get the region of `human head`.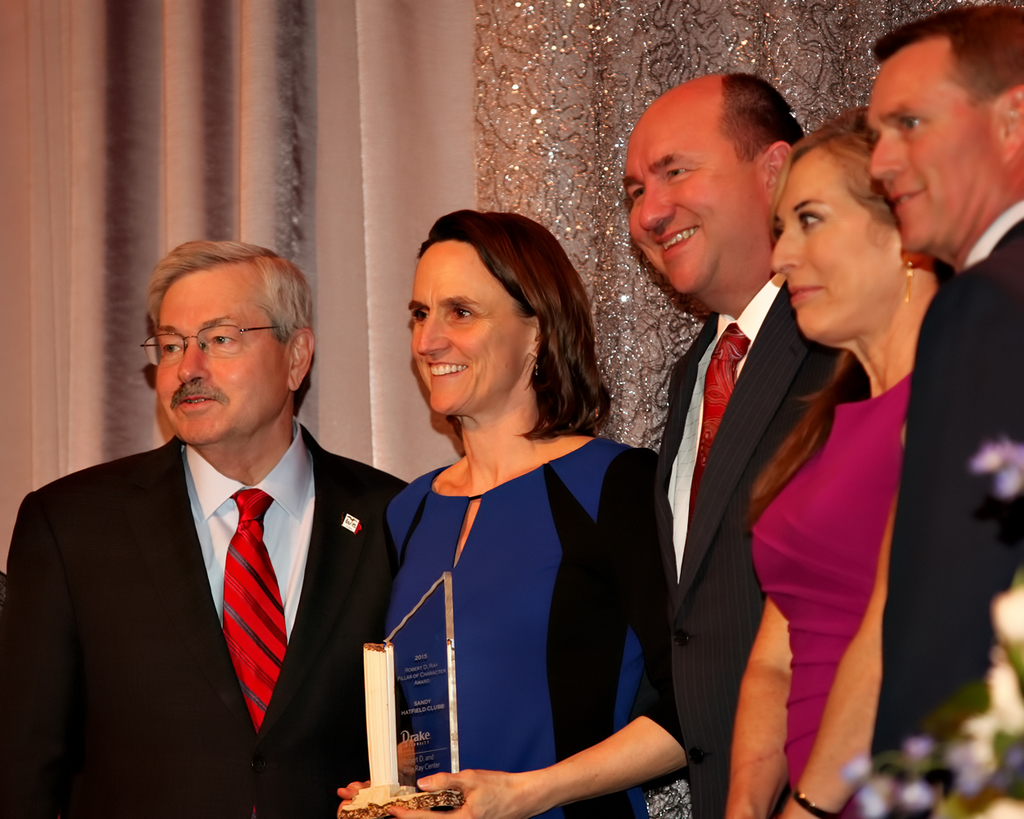
box(863, 4, 1023, 273).
